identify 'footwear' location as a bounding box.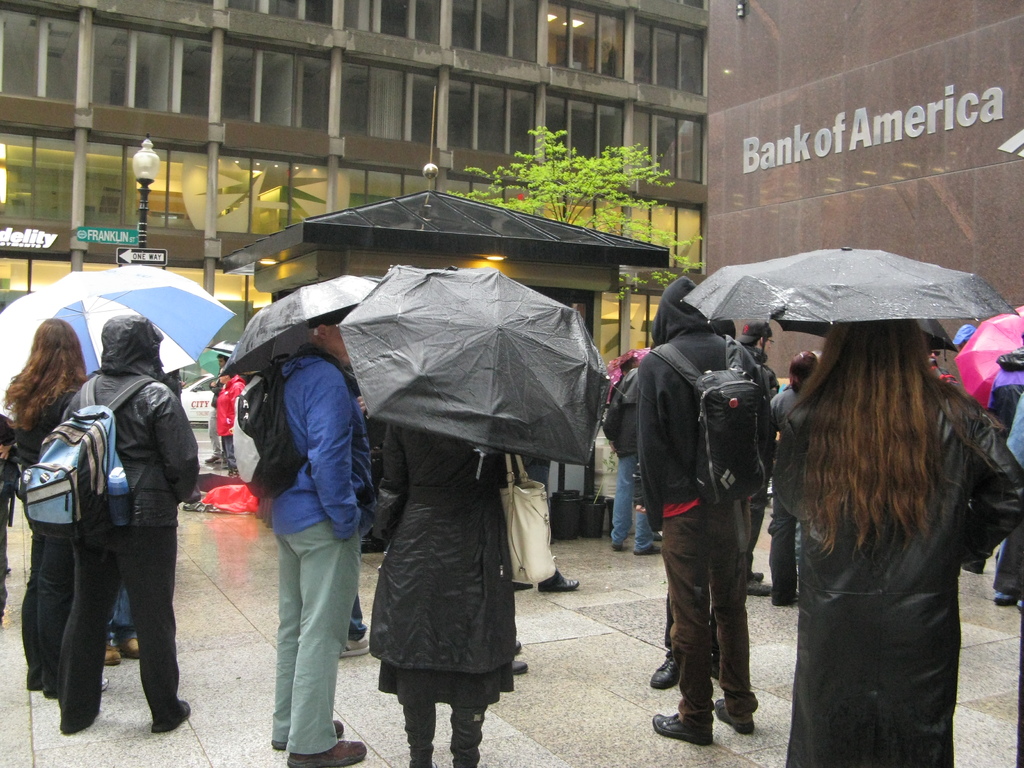
[996, 579, 1017, 605].
